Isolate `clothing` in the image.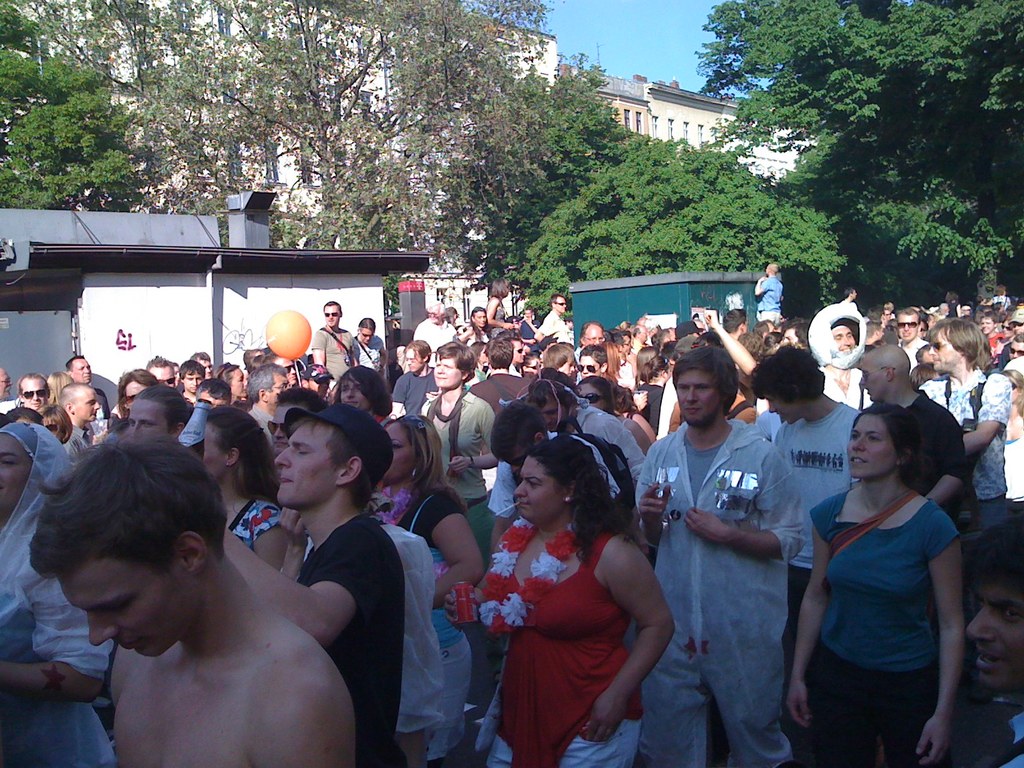
Isolated region: crop(993, 294, 1011, 310).
